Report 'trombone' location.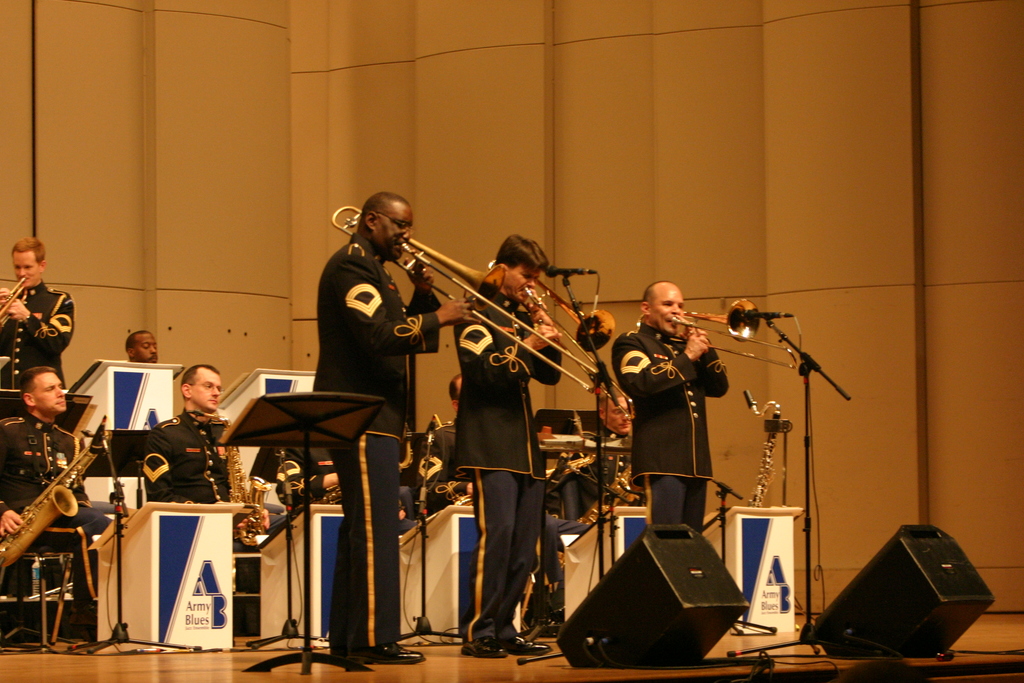
Report: (left=486, top=261, right=634, bottom=426).
